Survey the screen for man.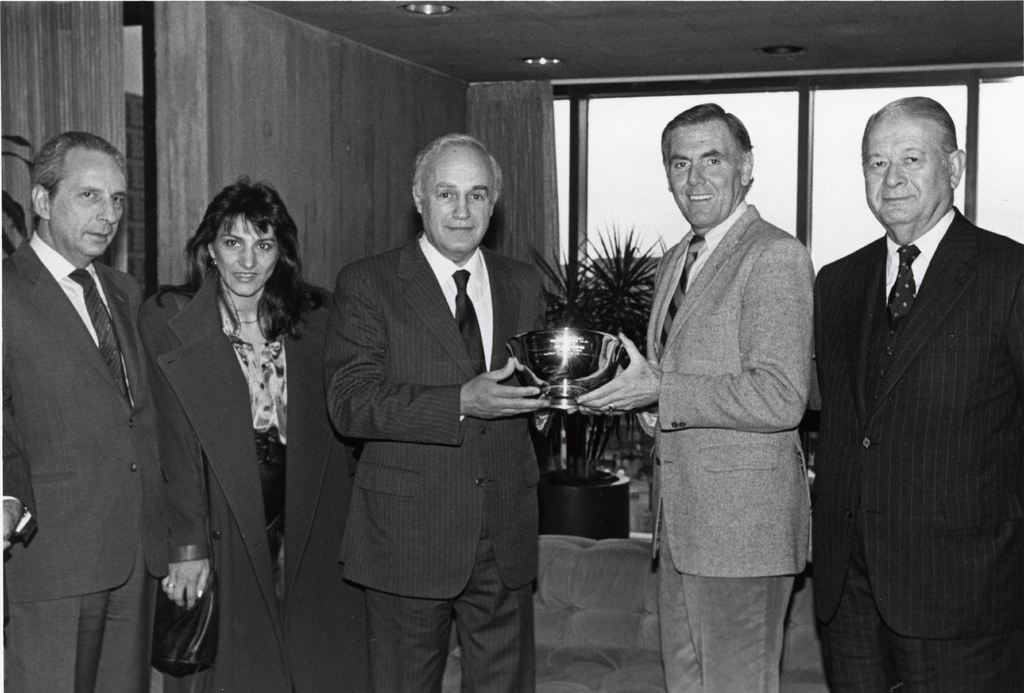
Survey found: <region>324, 131, 562, 692</region>.
